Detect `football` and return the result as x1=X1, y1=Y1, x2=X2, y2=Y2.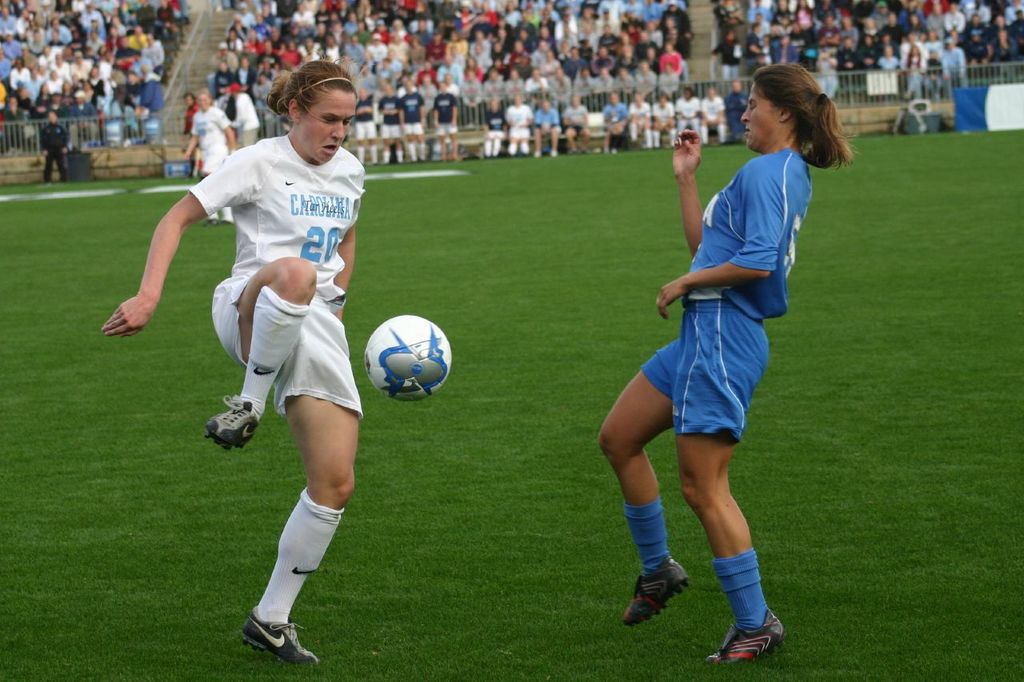
x1=367, y1=313, x2=454, y2=407.
